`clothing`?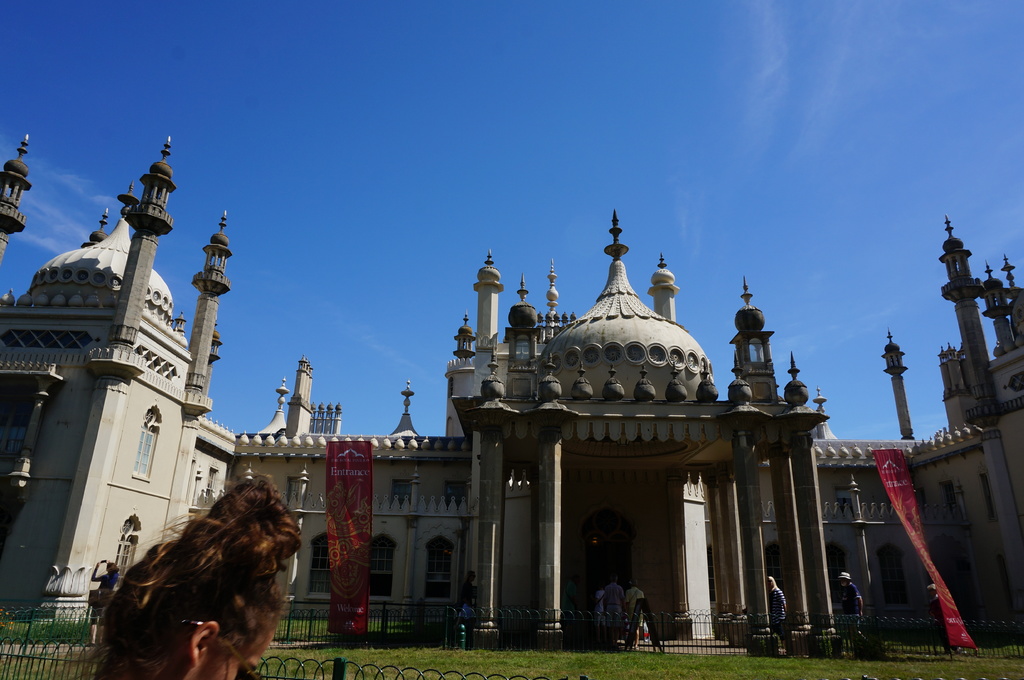
crop(458, 578, 477, 618)
